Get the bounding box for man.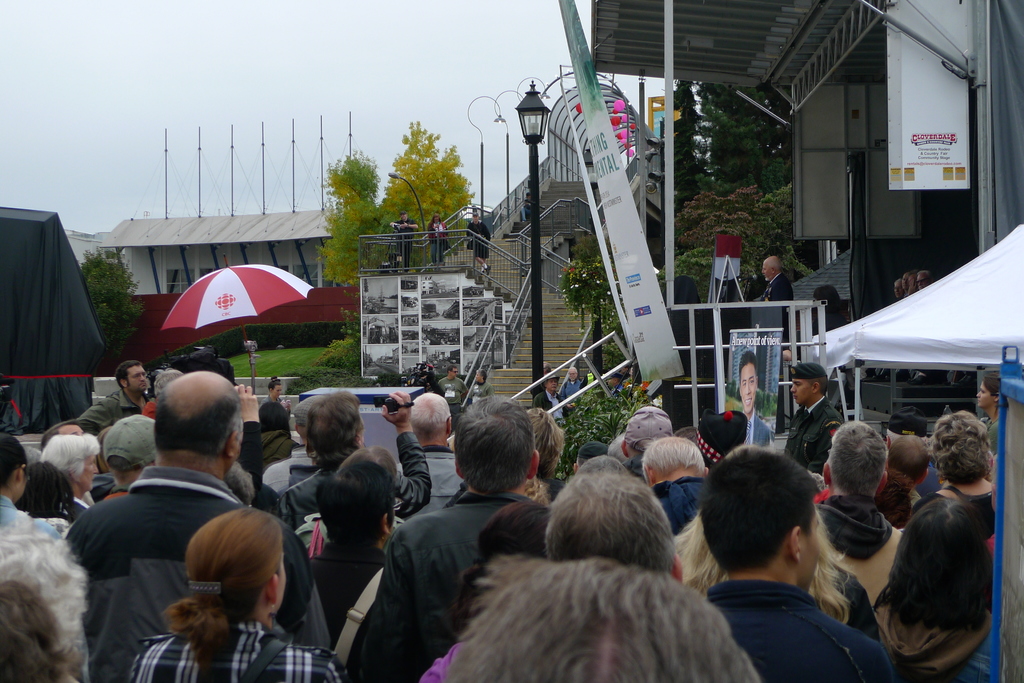
[left=391, top=388, right=463, bottom=522].
